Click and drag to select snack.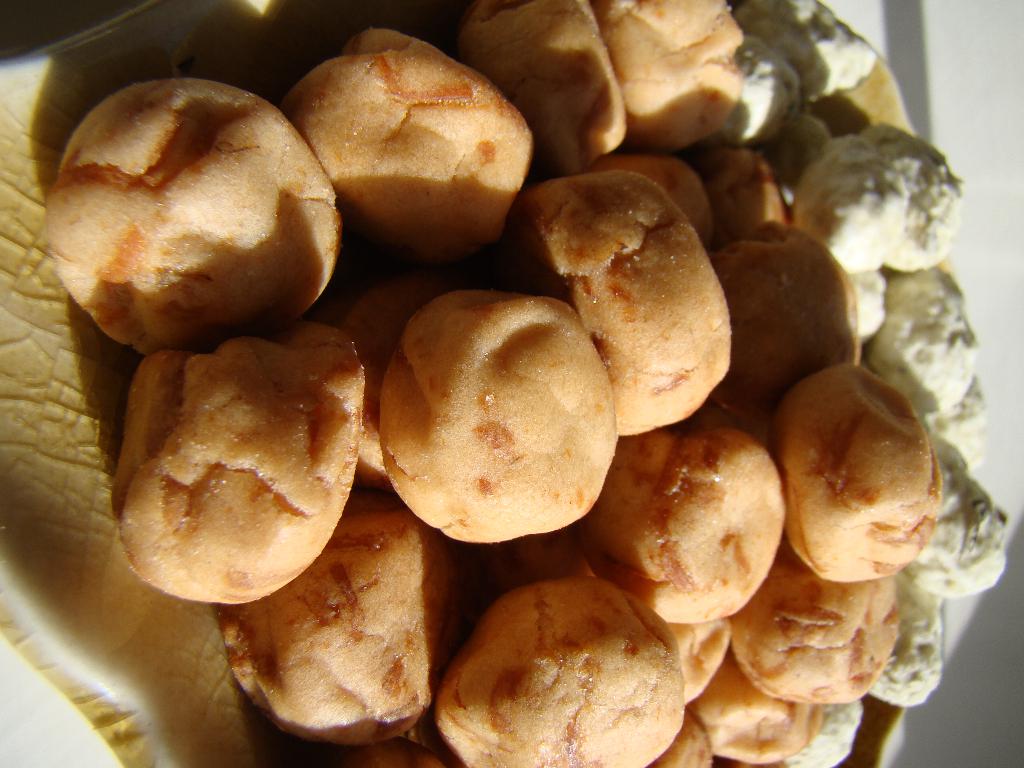
Selection: bbox(445, 573, 689, 760).
